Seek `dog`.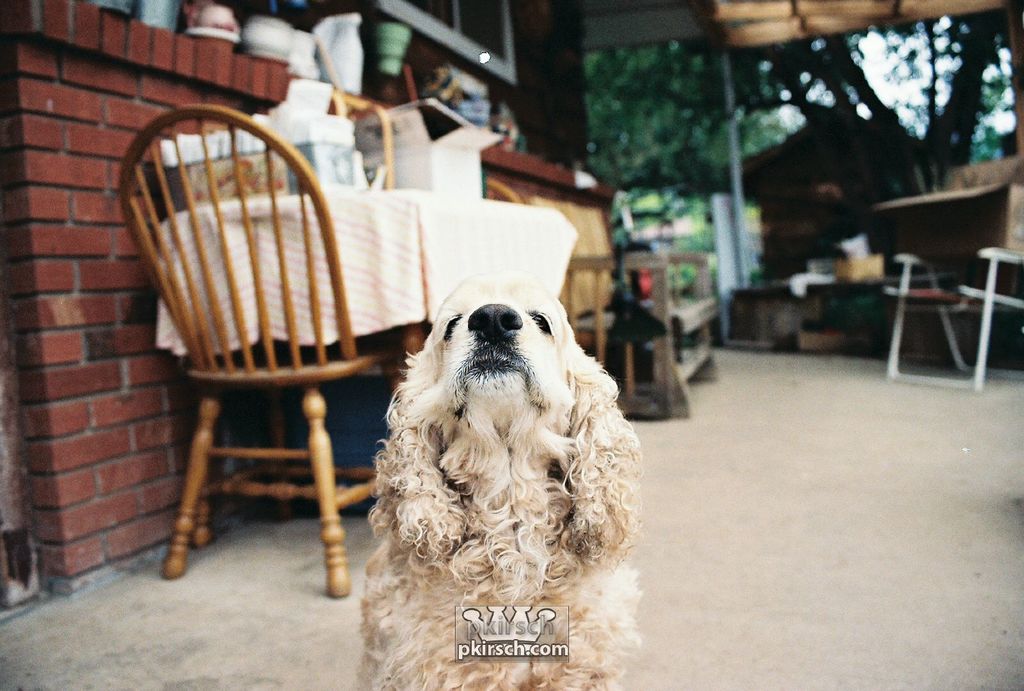
box(355, 274, 642, 690).
